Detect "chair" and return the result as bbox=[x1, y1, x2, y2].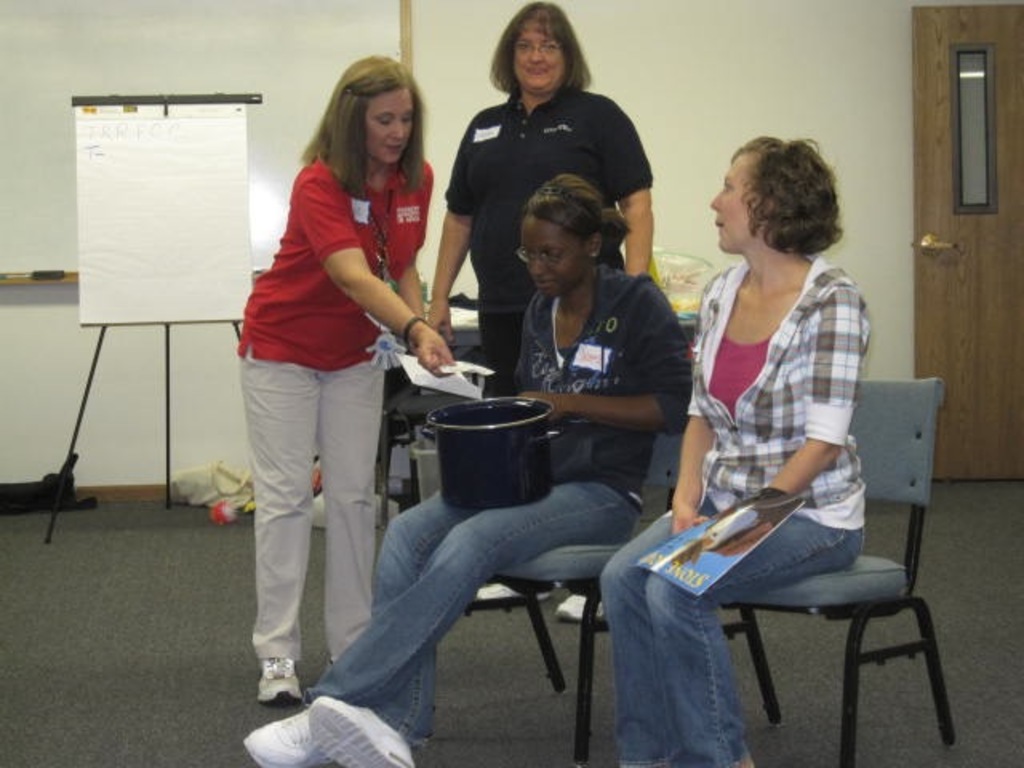
bbox=[680, 394, 968, 767].
